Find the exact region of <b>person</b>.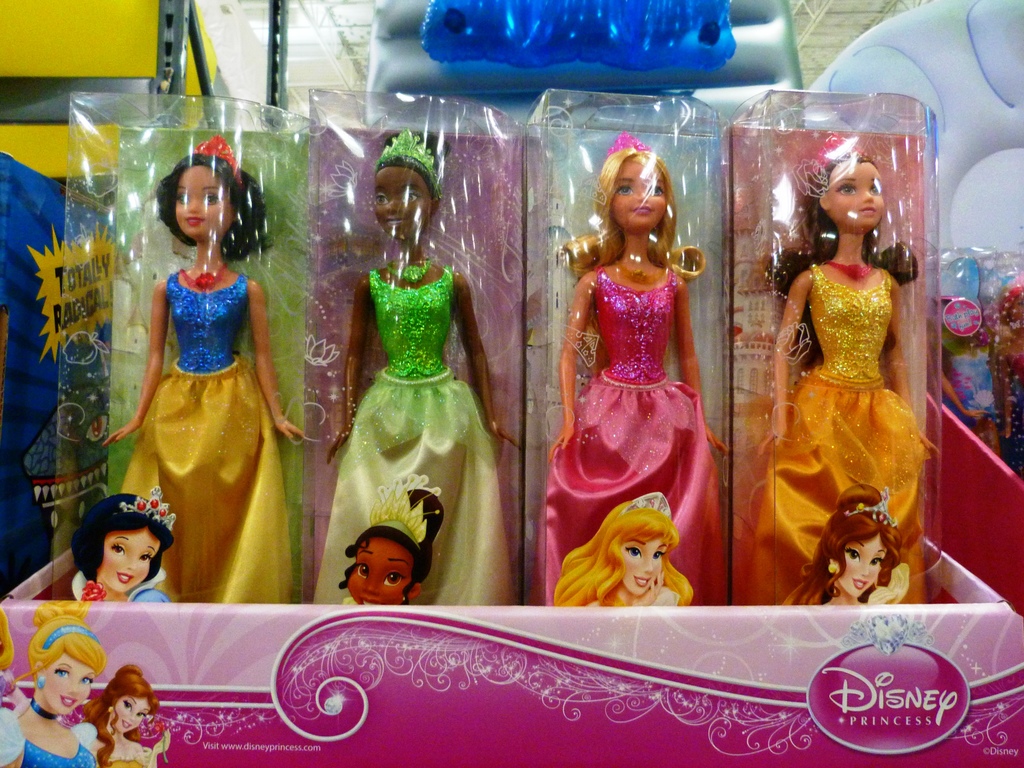
Exact region: rect(339, 474, 445, 611).
